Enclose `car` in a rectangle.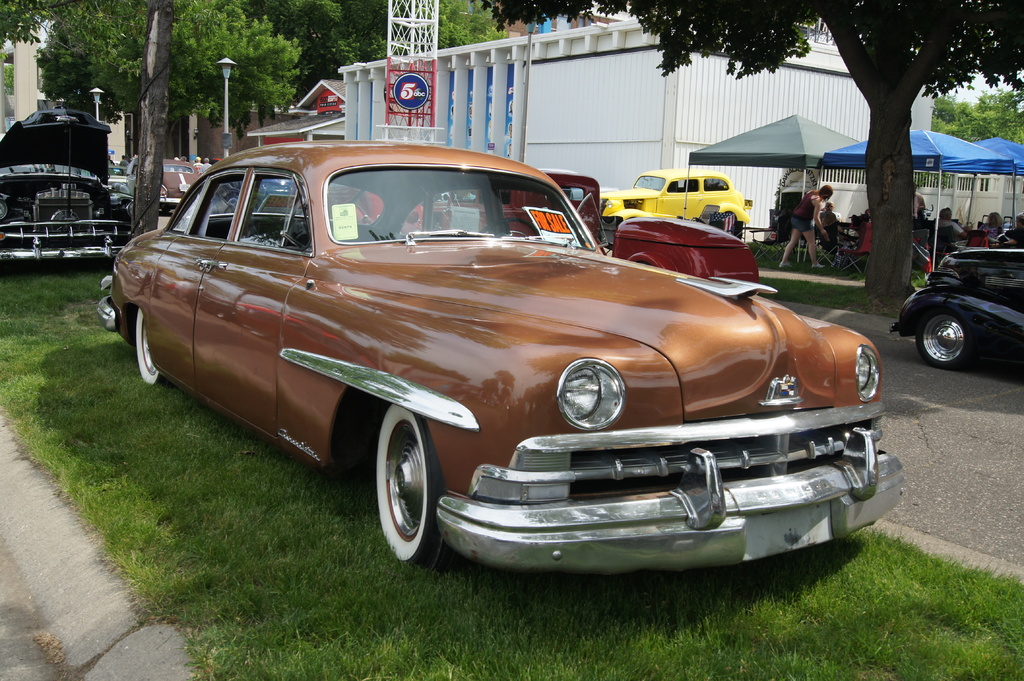
Rect(887, 234, 1023, 372).
